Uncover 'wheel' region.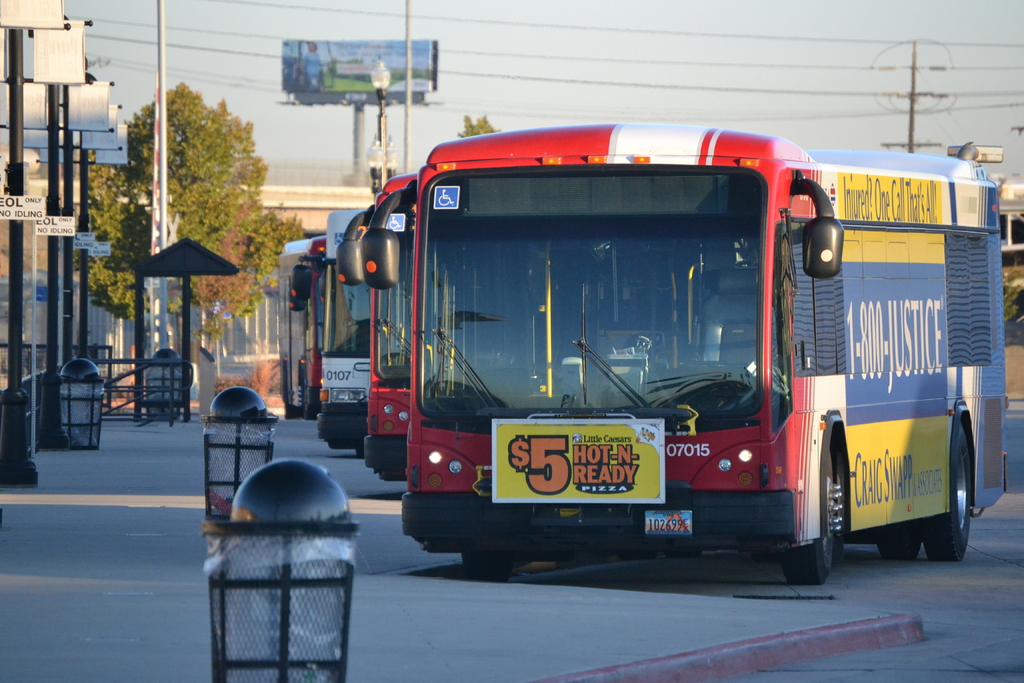
Uncovered: 876/416/976/556.
